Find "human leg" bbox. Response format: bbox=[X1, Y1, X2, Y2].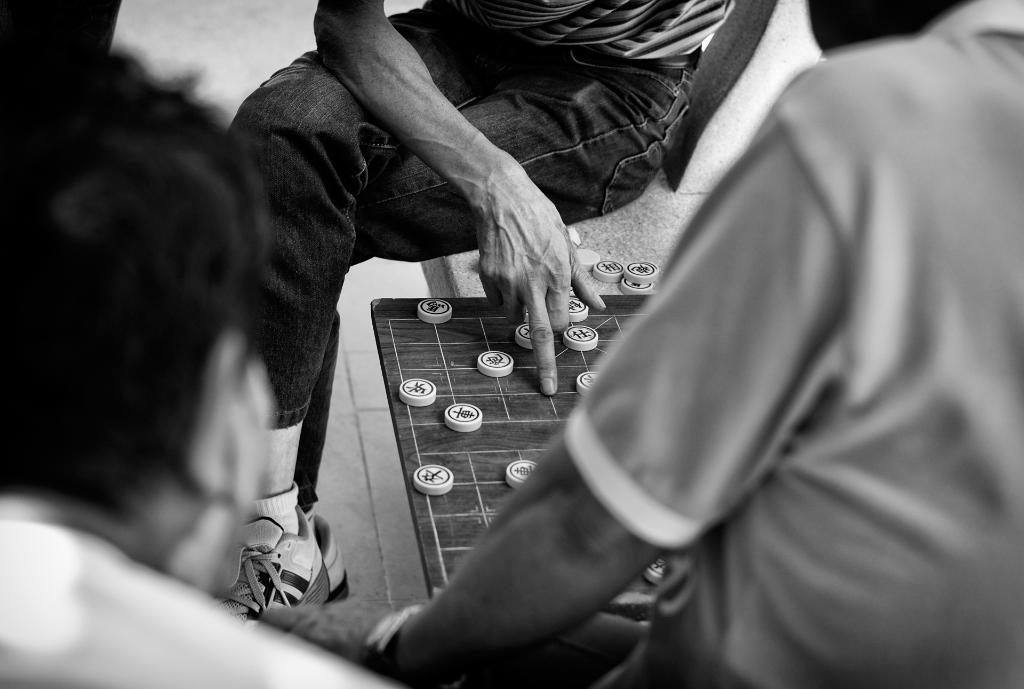
bbox=[292, 50, 705, 595].
